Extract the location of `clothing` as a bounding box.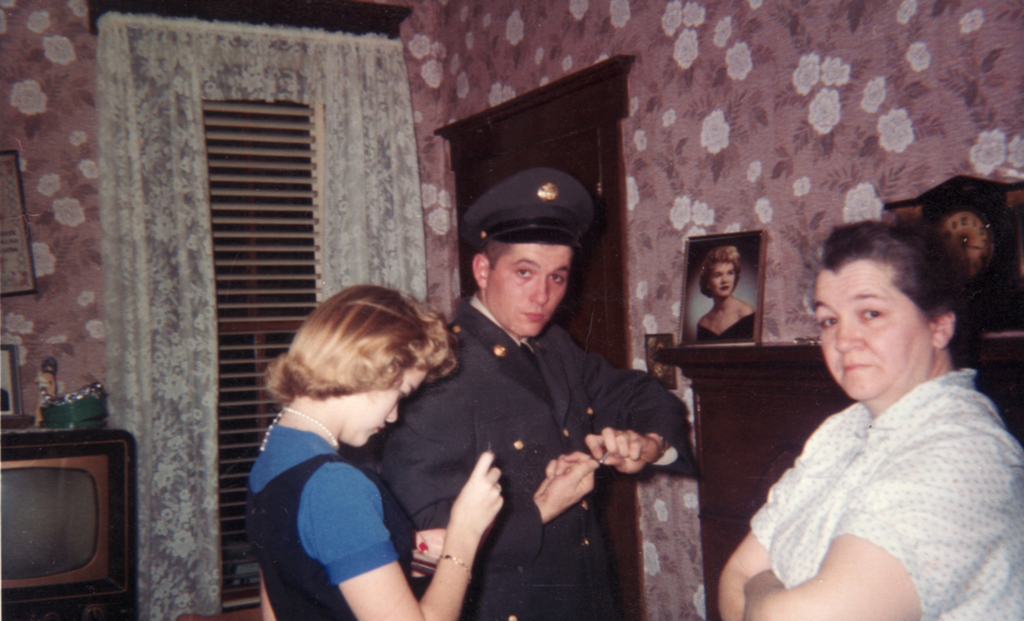
bbox(740, 317, 1009, 611).
